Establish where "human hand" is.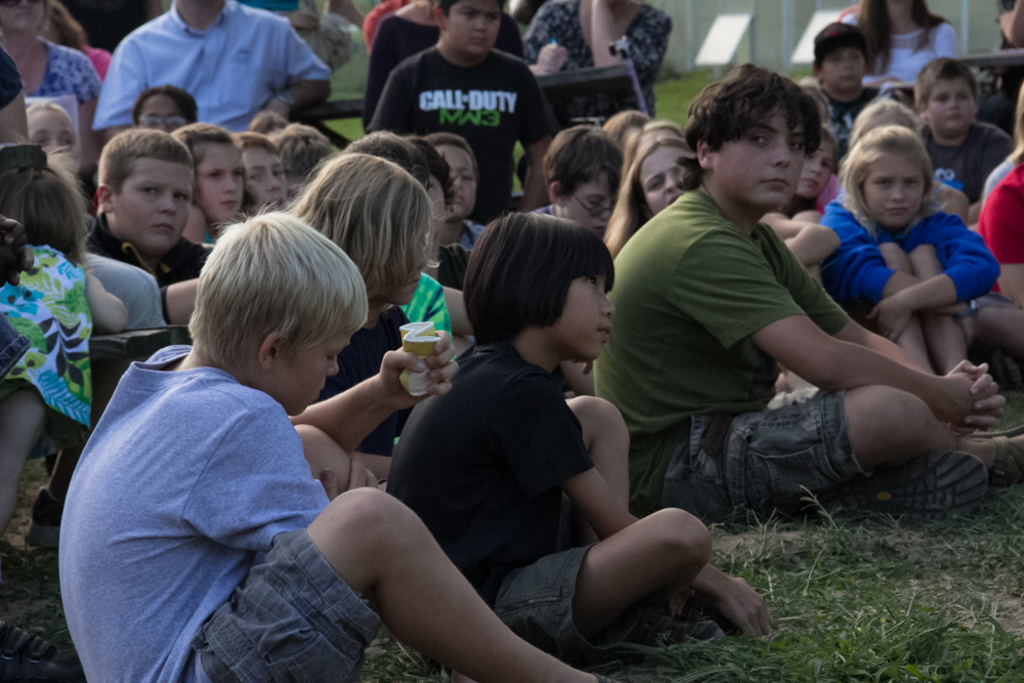
Established at {"left": 968, "top": 296, "right": 1019, "bottom": 317}.
